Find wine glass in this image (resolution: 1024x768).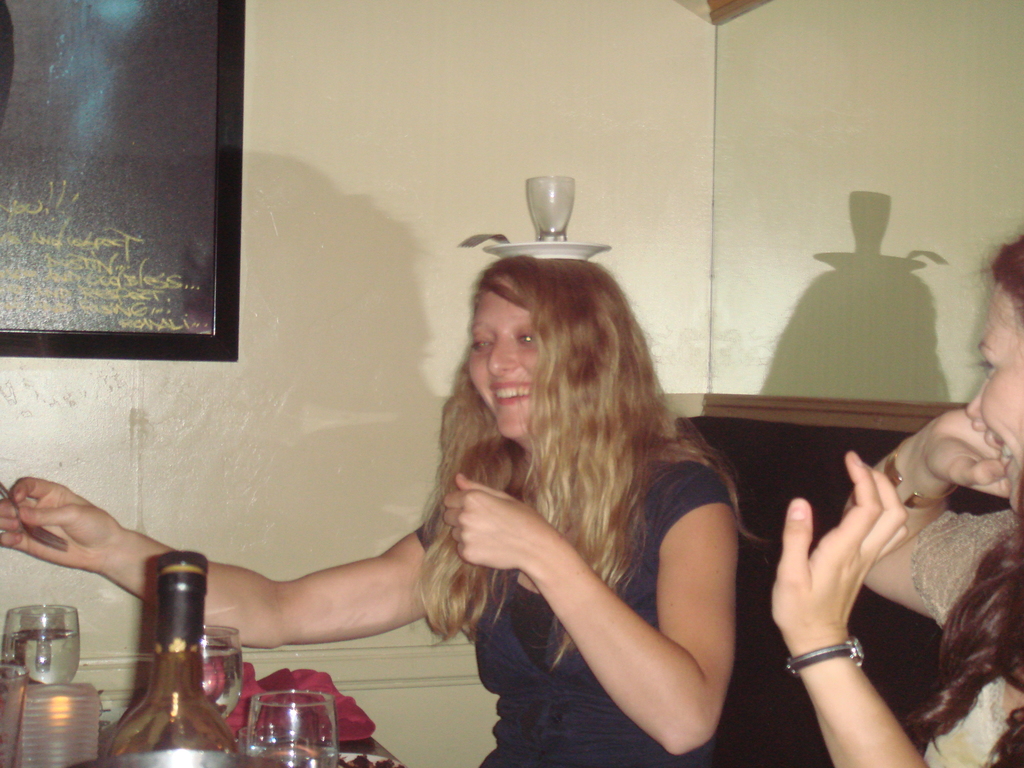
box=[3, 598, 67, 680].
